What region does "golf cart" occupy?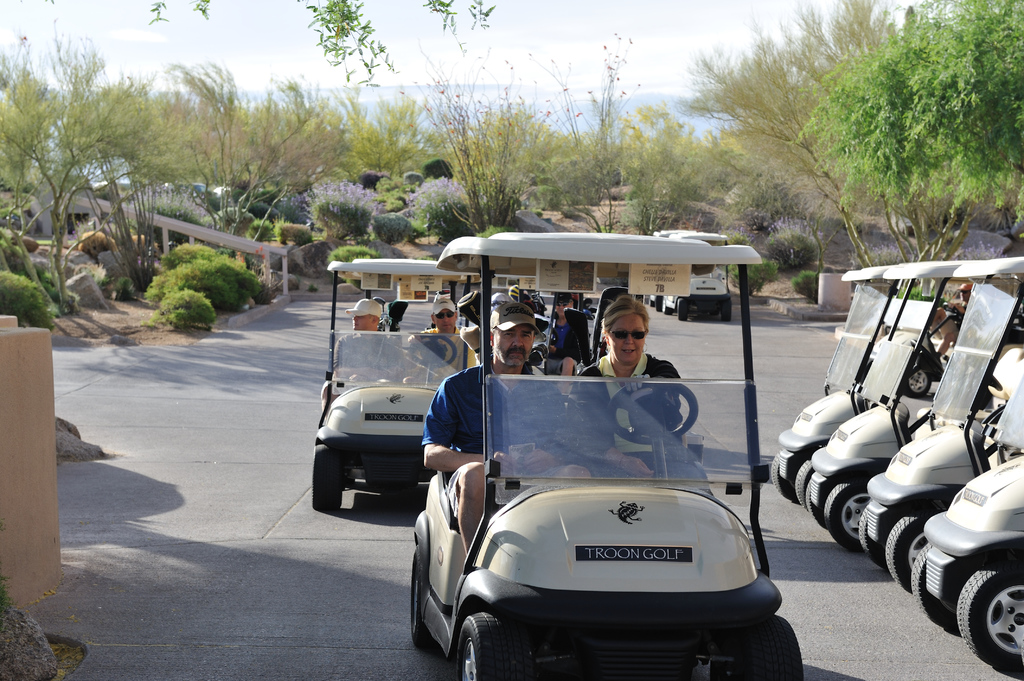
[x1=312, y1=257, x2=481, y2=515].
